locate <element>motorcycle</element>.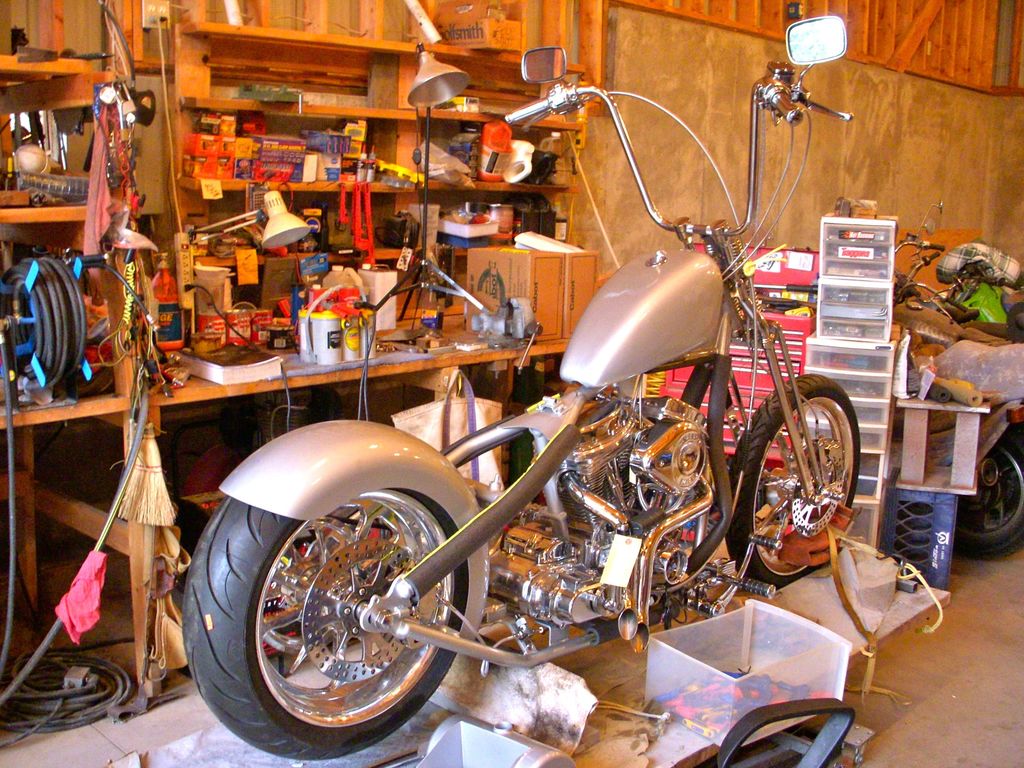
Bounding box: left=189, top=97, right=851, bottom=767.
